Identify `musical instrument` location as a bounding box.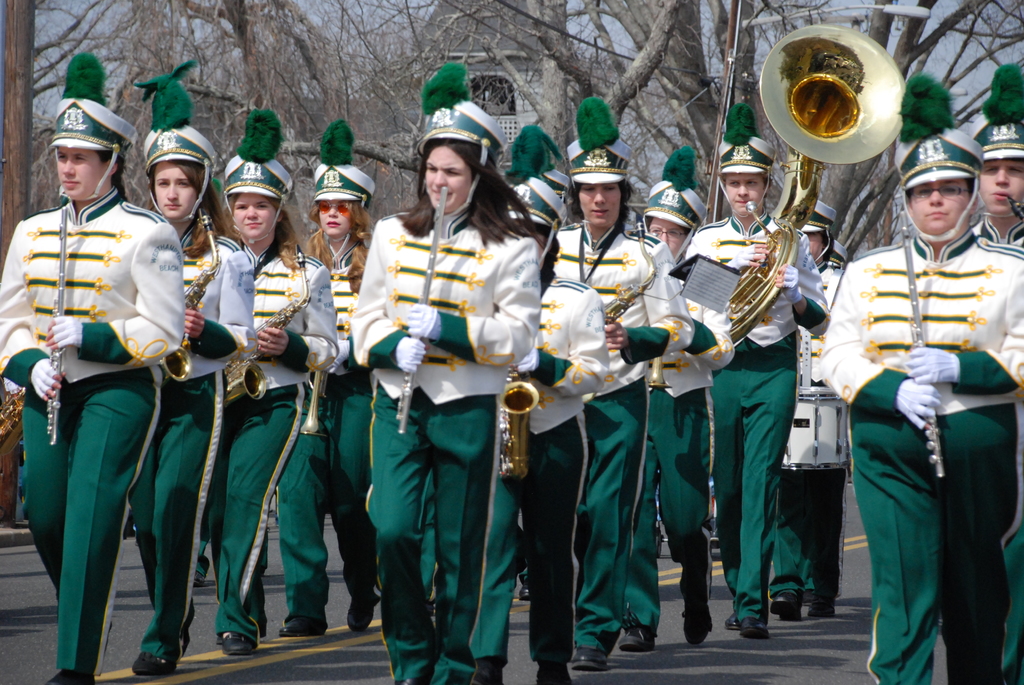
x1=899, y1=224, x2=946, y2=482.
